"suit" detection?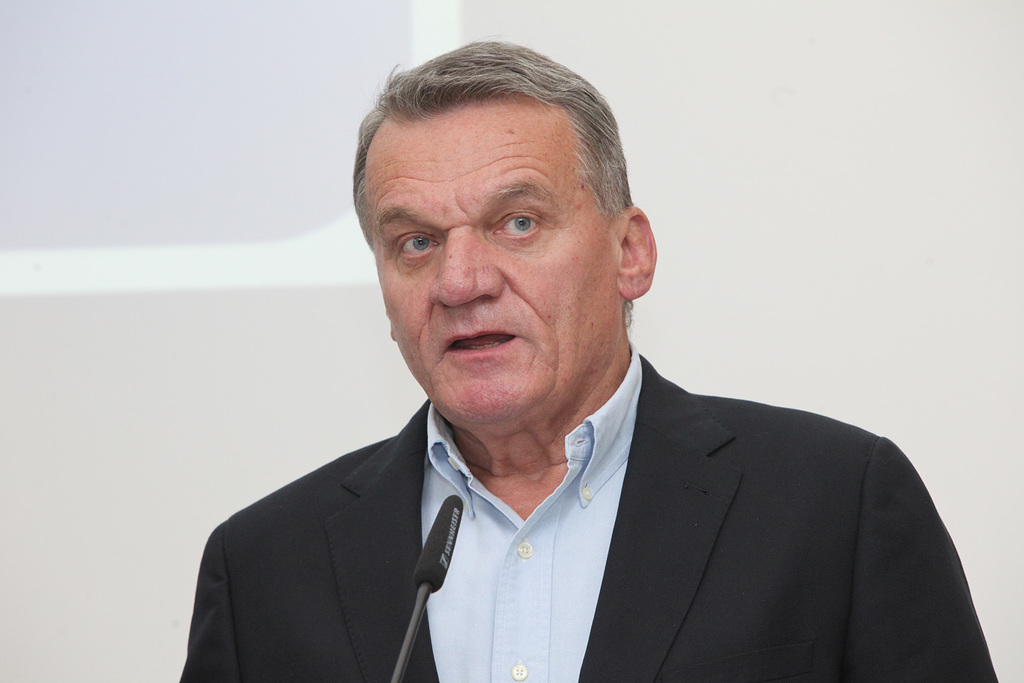
left=176, top=340, right=971, bottom=658
